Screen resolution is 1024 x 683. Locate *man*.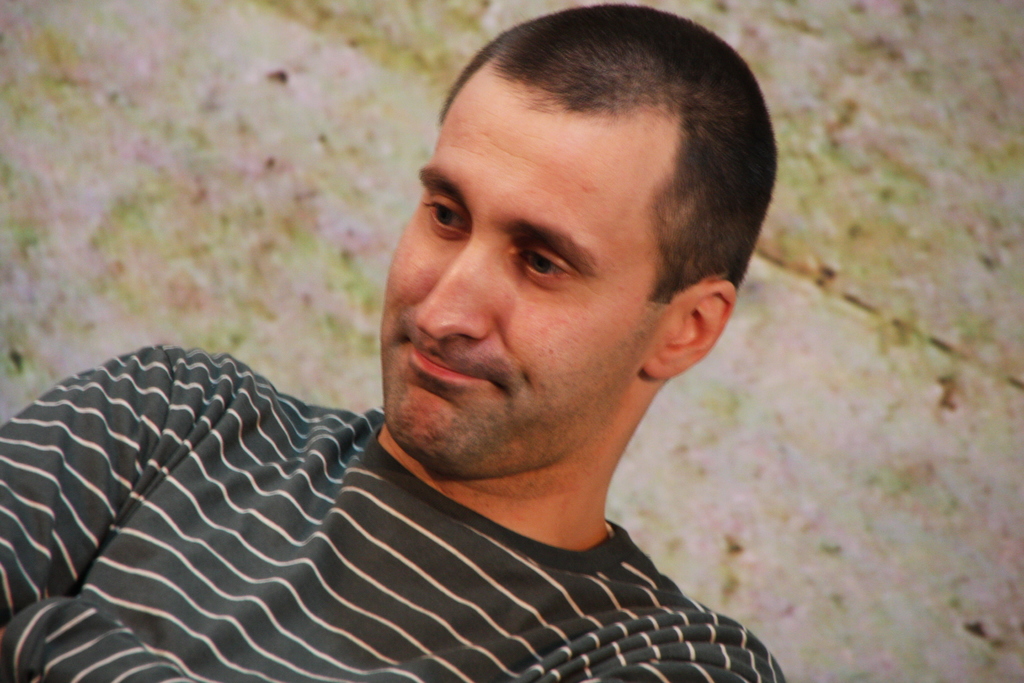
(left=20, top=45, right=873, bottom=660).
